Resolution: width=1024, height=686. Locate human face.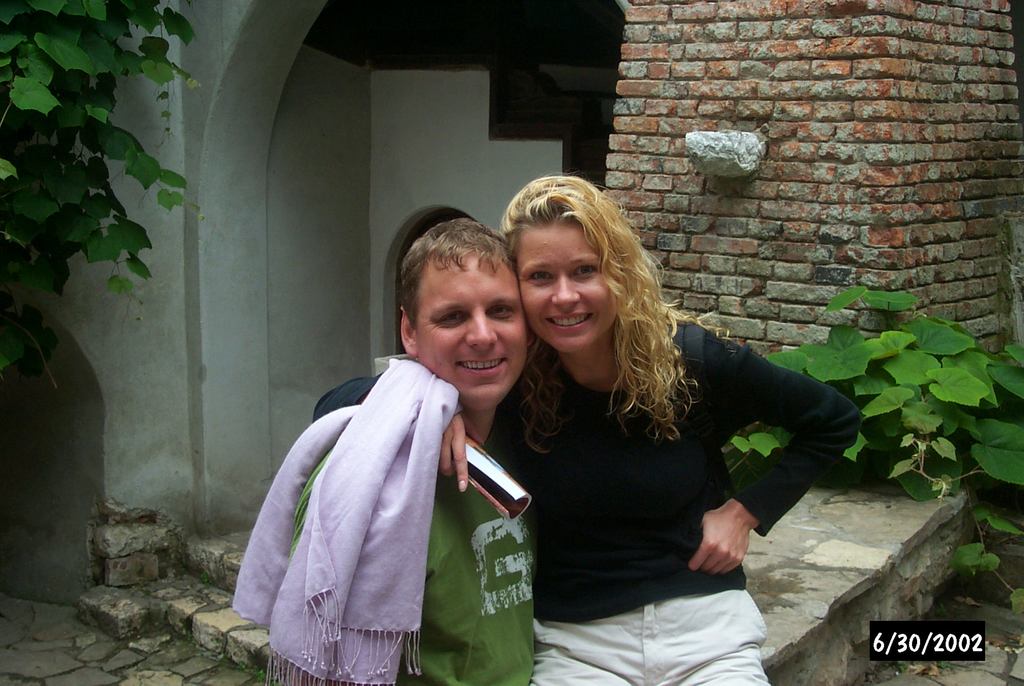
521:227:615:353.
